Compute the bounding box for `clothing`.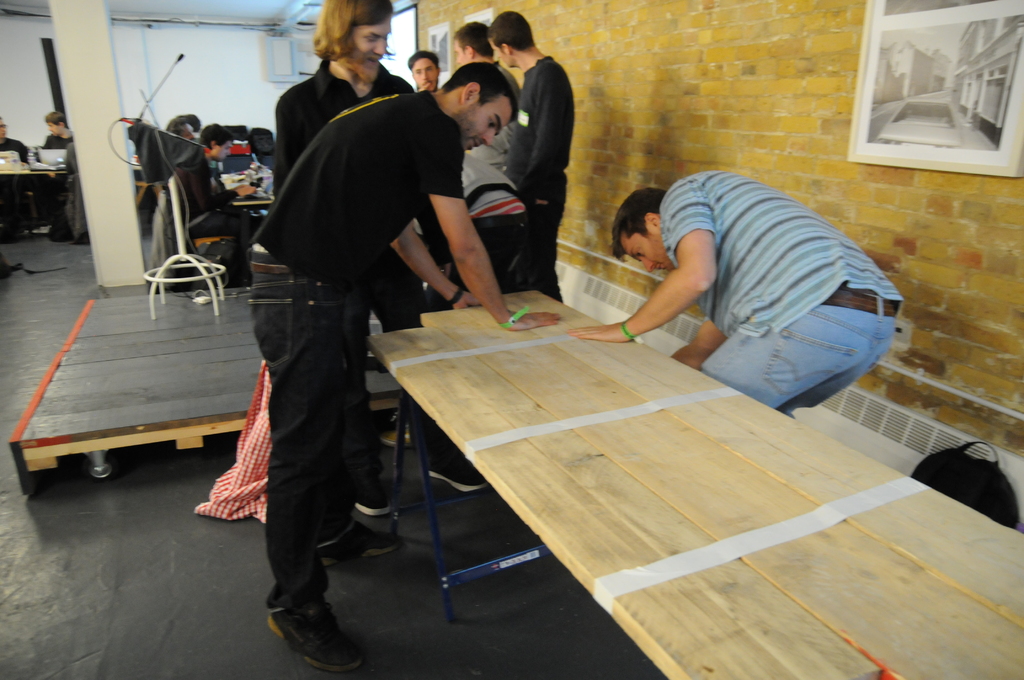
locate(456, 145, 531, 289).
